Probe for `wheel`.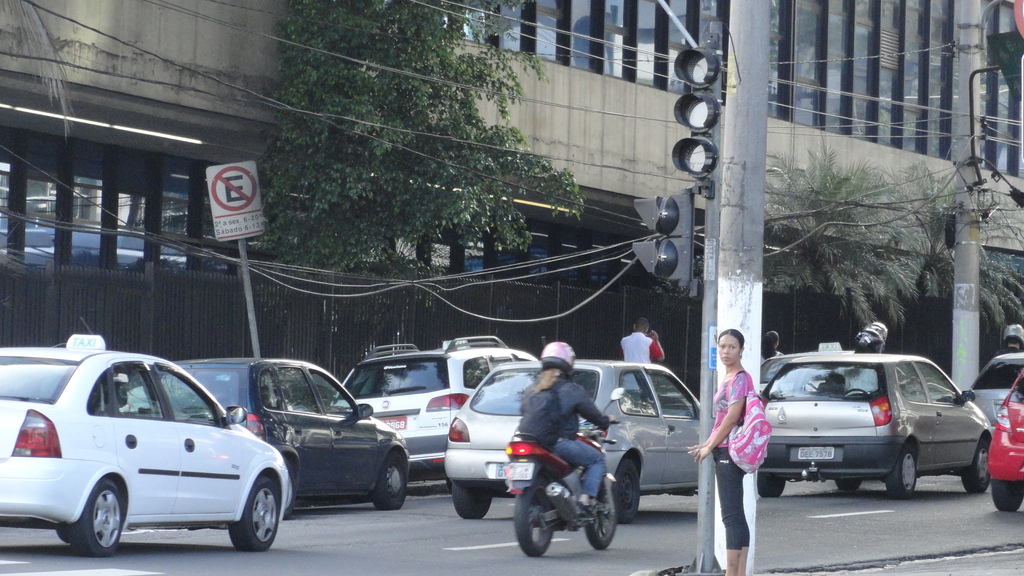
Probe result: [588,492,617,550].
